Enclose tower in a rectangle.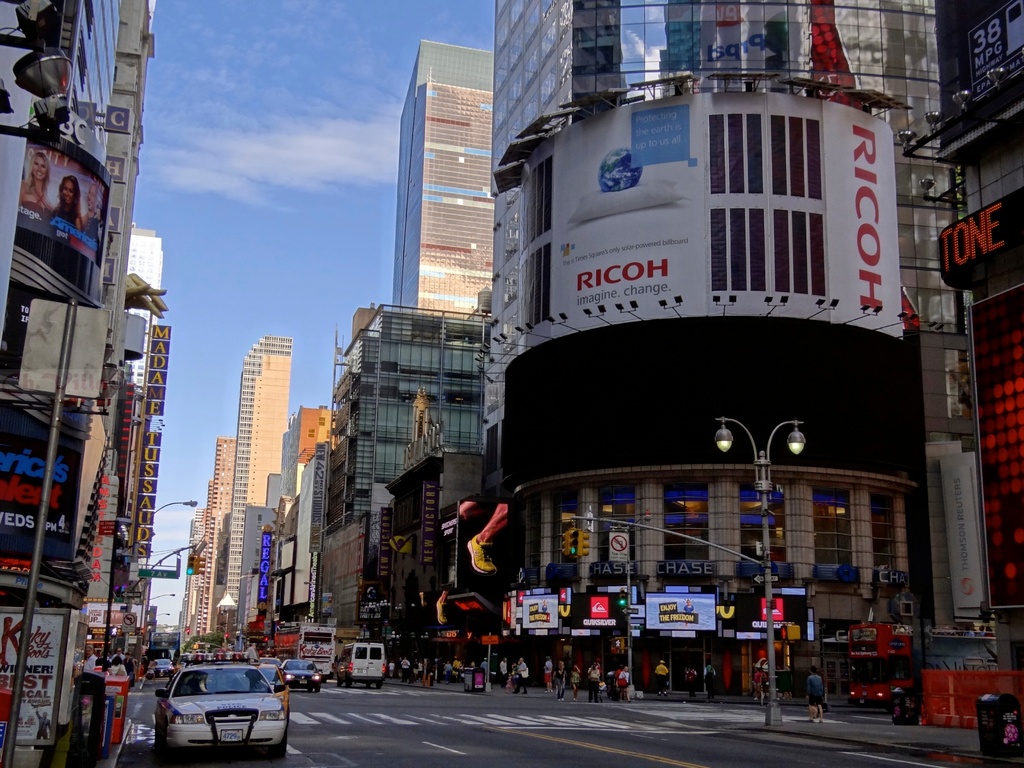
[x1=265, y1=388, x2=329, y2=642].
